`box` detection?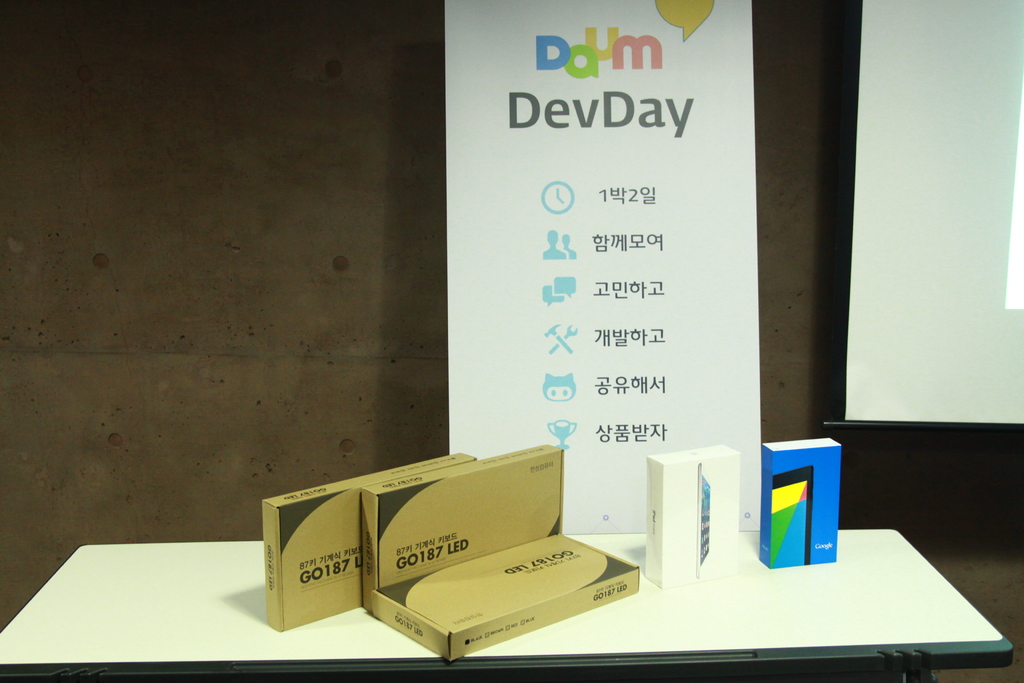
359 445 565 613
